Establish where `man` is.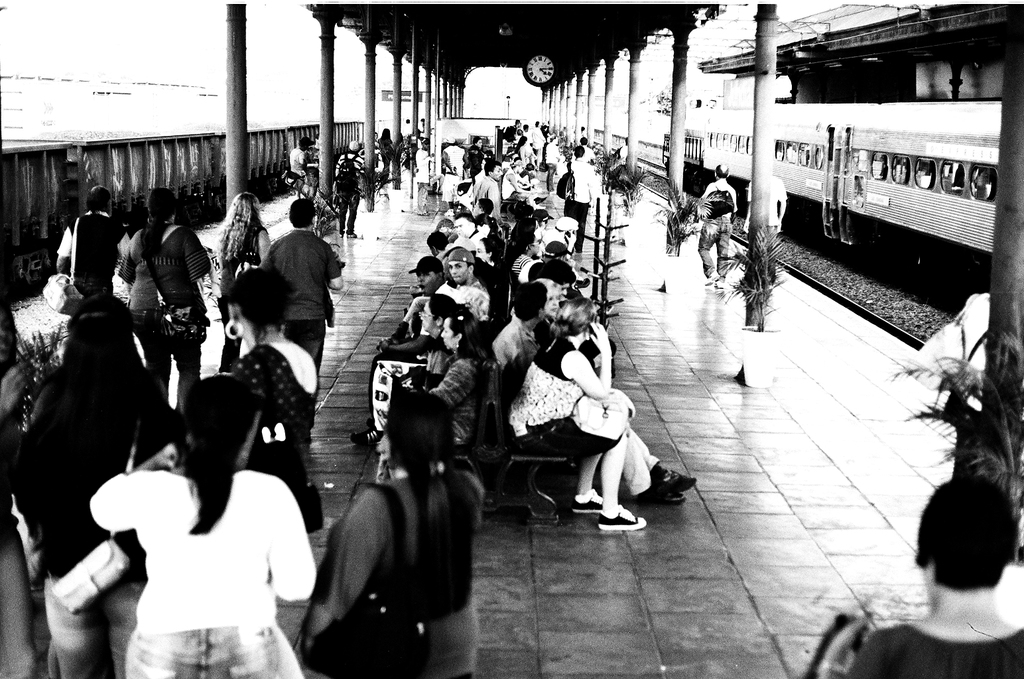
Established at 474,158,503,222.
